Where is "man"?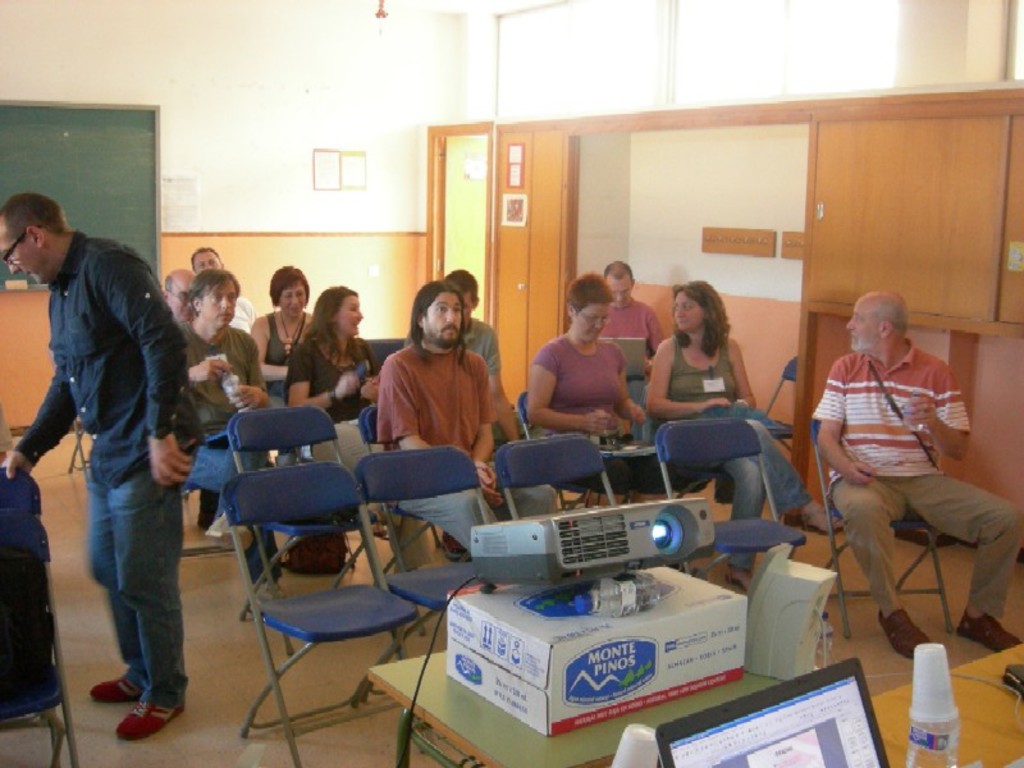
376 283 559 570.
